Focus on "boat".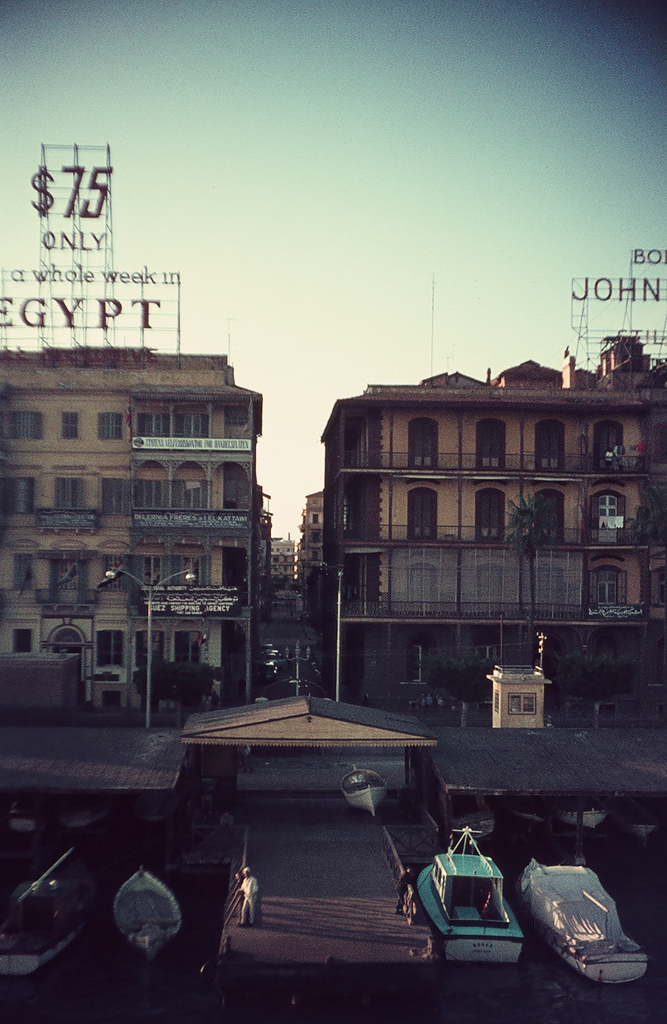
Focused at pyautogui.locateOnScreen(556, 804, 608, 828).
